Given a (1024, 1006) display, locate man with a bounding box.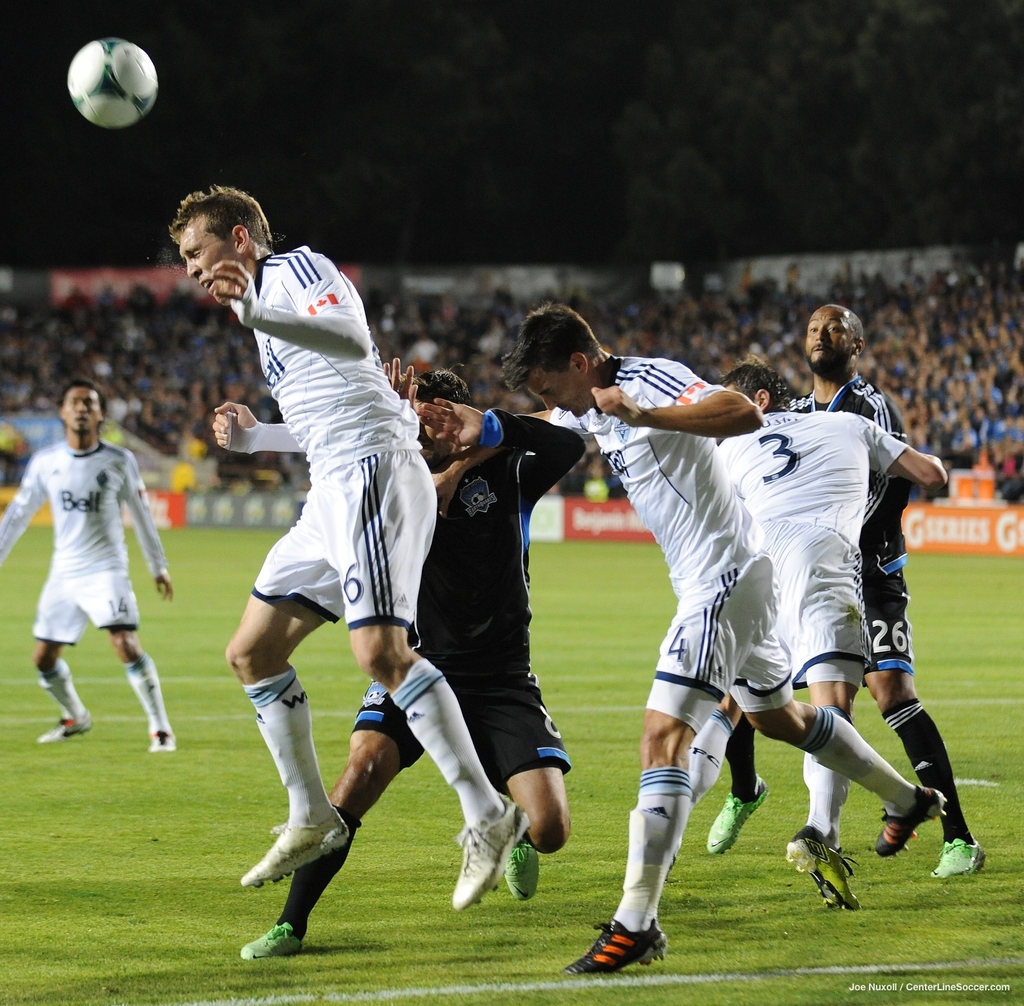
Located: bbox(493, 299, 948, 967).
